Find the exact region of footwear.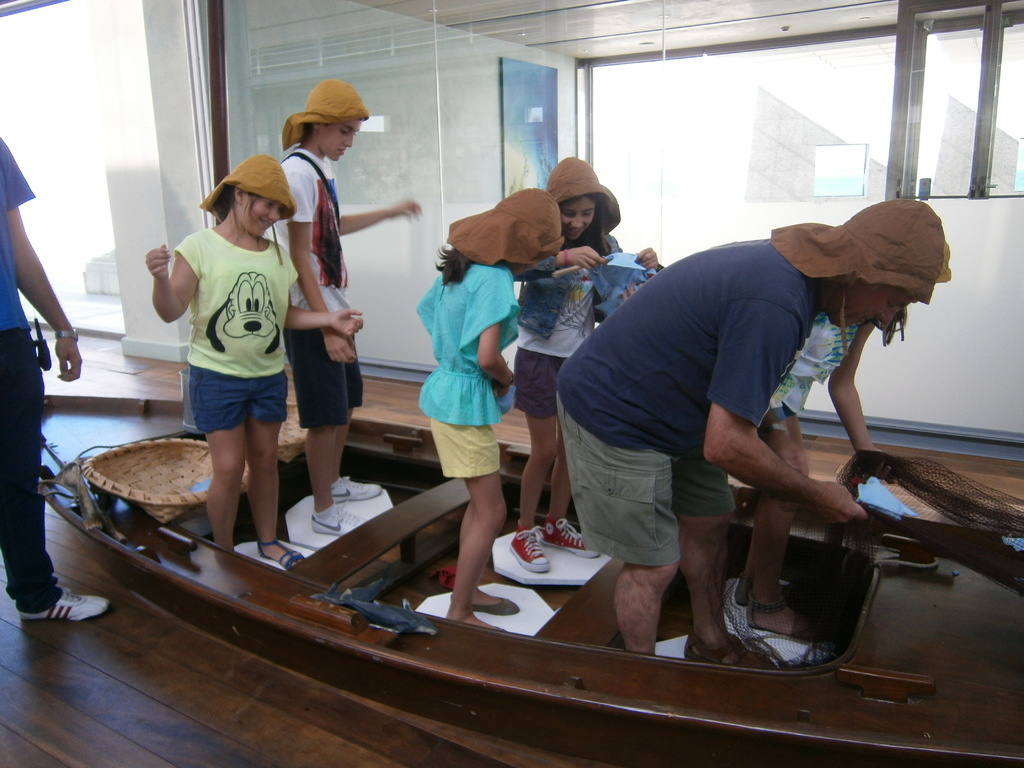
Exact region: detection(680, 625, 771, 671).
